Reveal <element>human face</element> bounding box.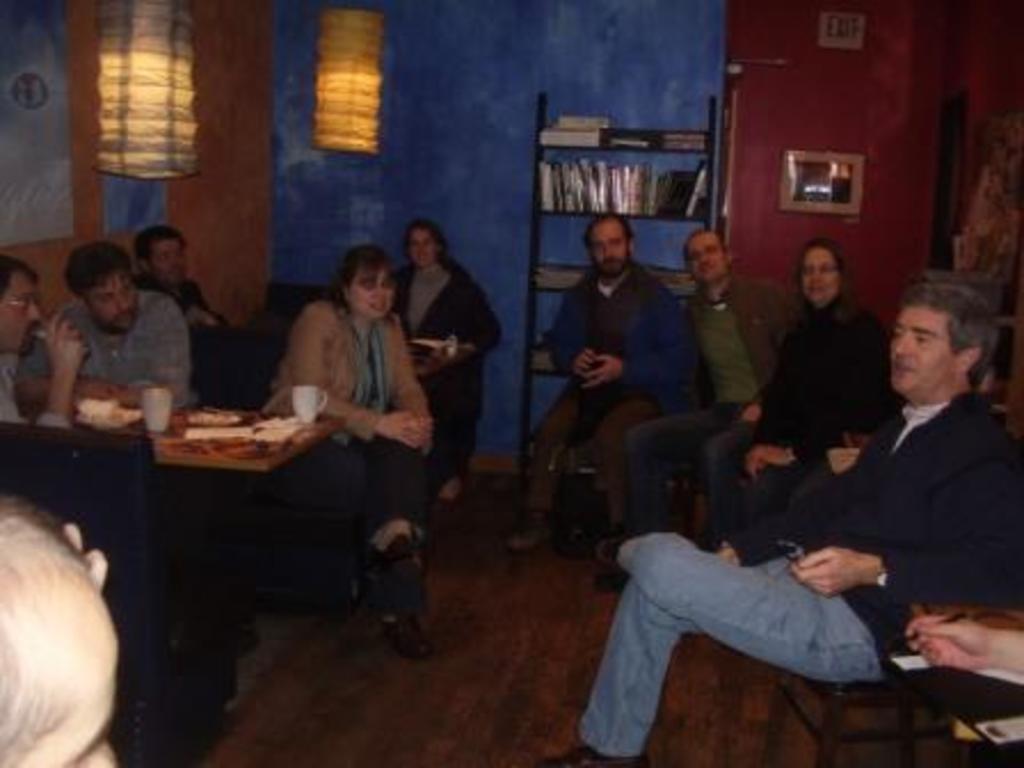
Revealed: l=0, t=267, r=48, b=359.
